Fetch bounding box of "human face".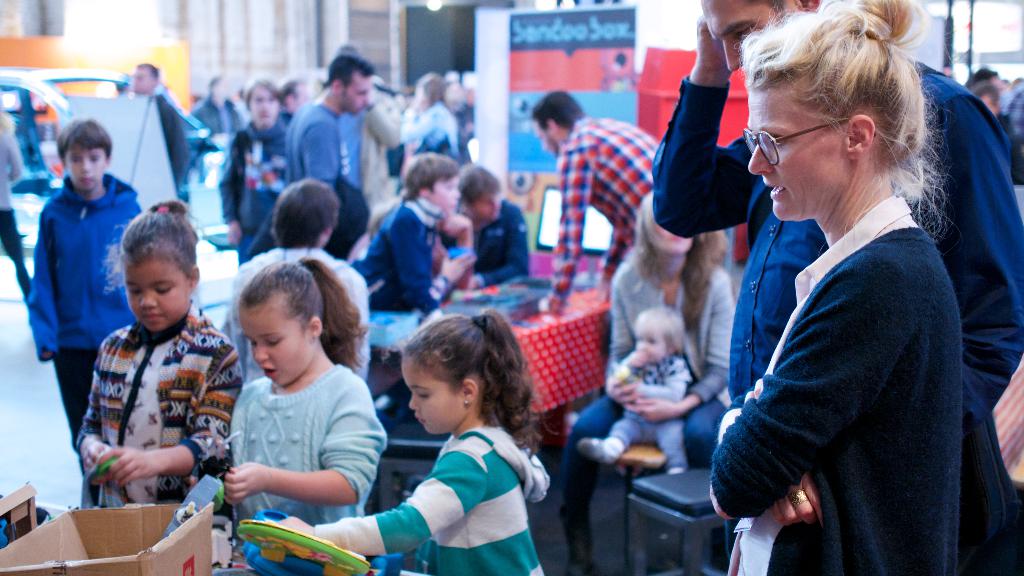
Bbox: locate(243, 307, 319, 392).
